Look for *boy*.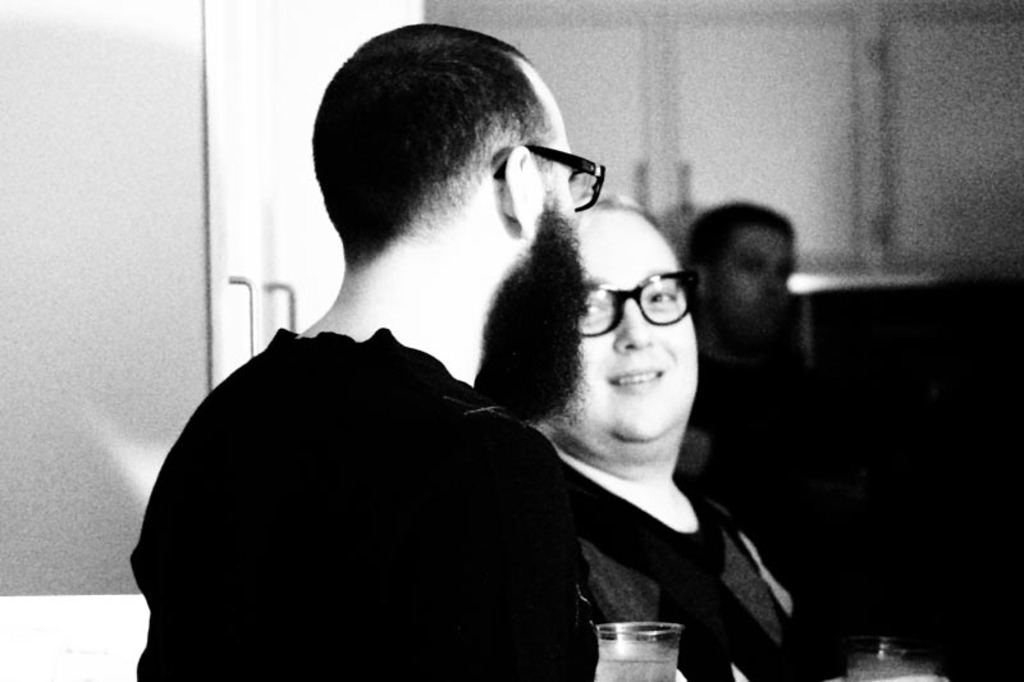
Found: pyautogui.locateOnScreen(131, 24, 600, 681).
